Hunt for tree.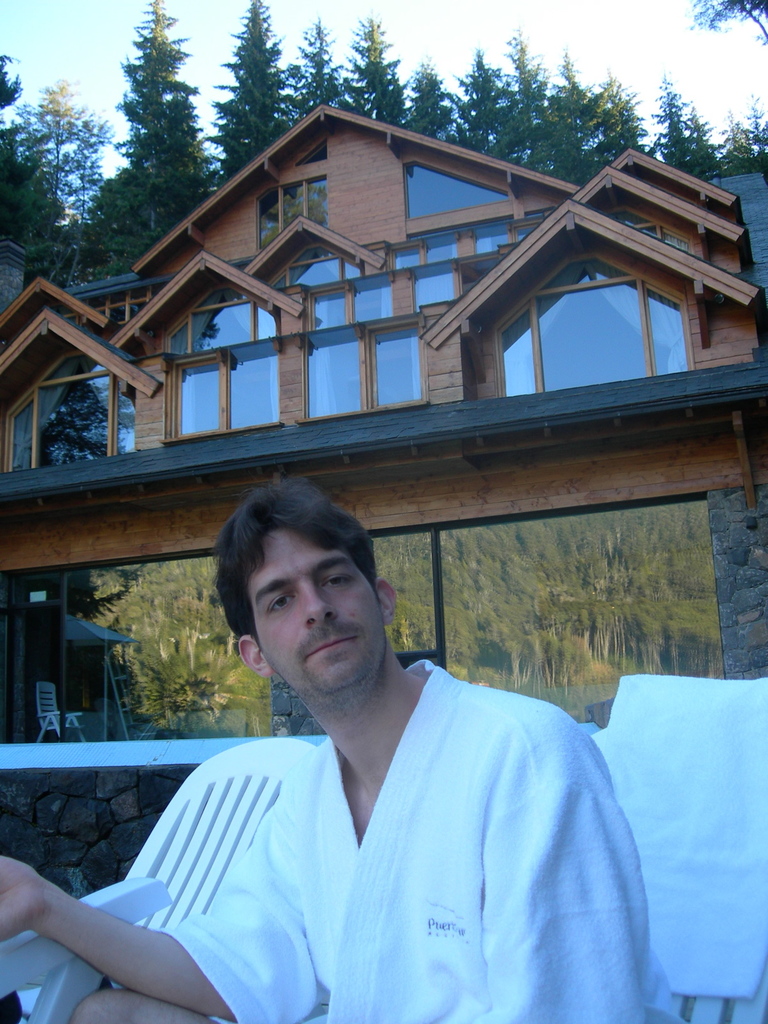
Hunted down at [x1=90, y1=0, x2=231, y2=250].
